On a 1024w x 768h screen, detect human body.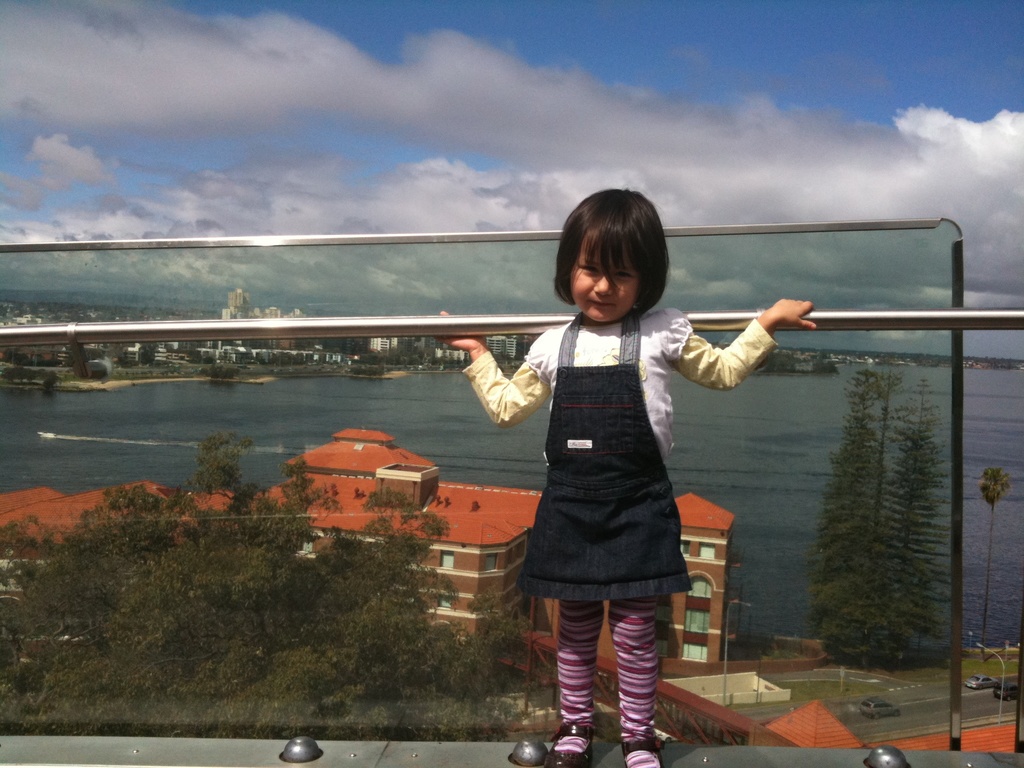
<region>471, 234, 788, 684</region>.
